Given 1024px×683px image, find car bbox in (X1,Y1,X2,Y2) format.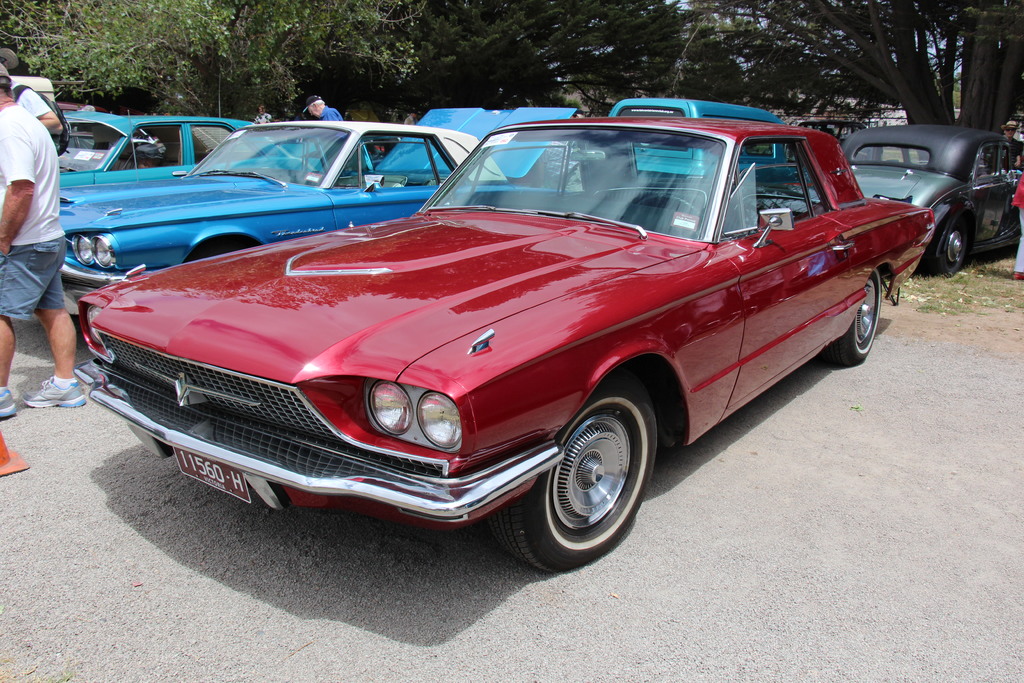
(33,108,509,308).
